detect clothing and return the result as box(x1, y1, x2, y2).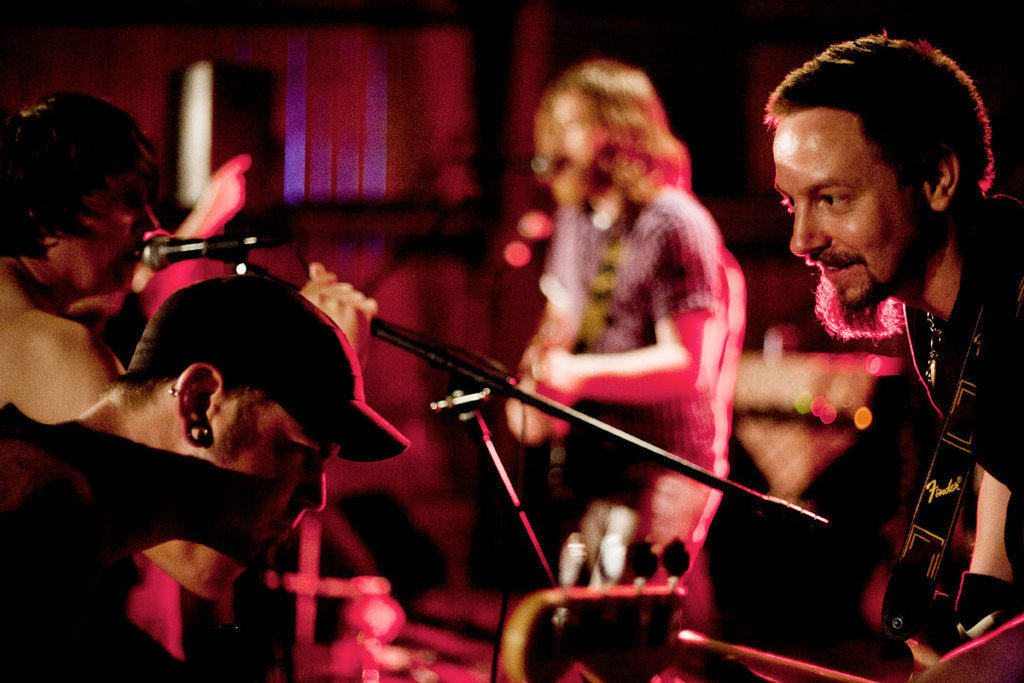
box(530, 167, 742, 682).
